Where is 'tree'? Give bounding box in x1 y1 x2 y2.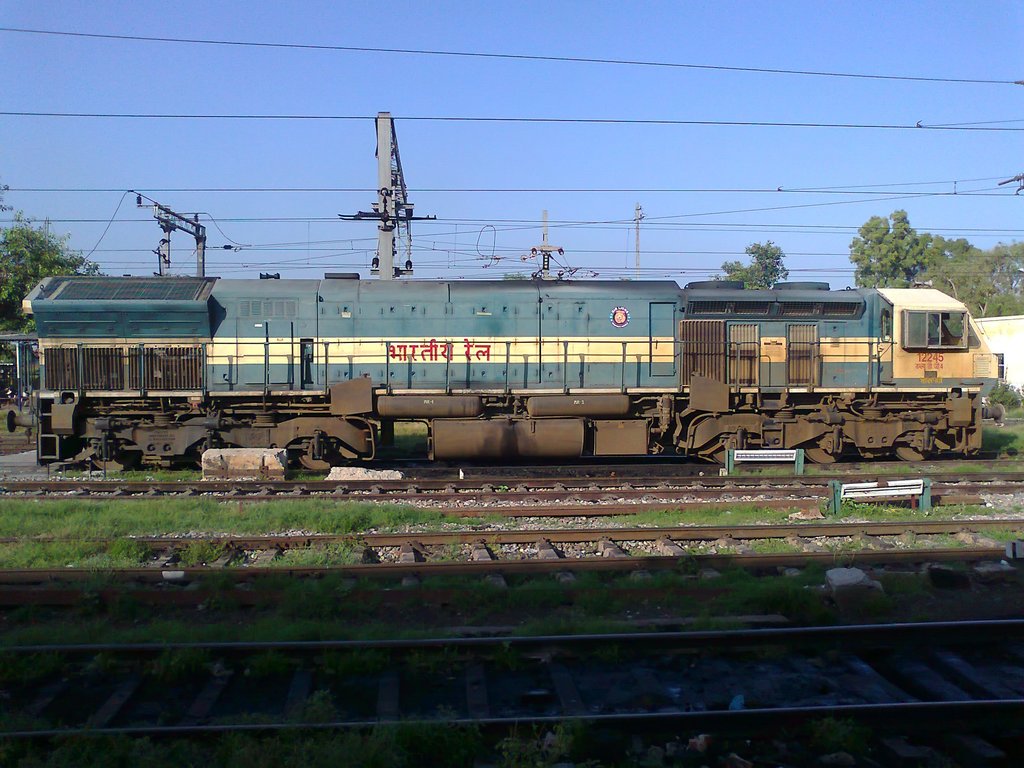
844 209 980 286.
